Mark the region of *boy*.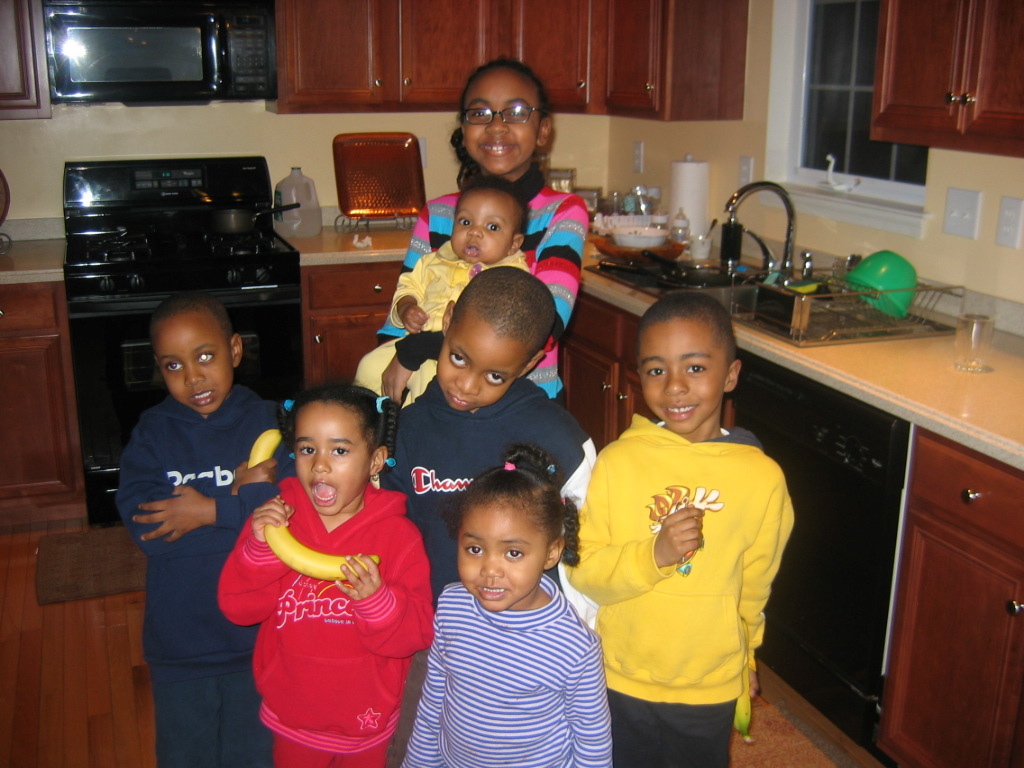
Region: [x1=355, y1=182, x2=542, y2=408].
